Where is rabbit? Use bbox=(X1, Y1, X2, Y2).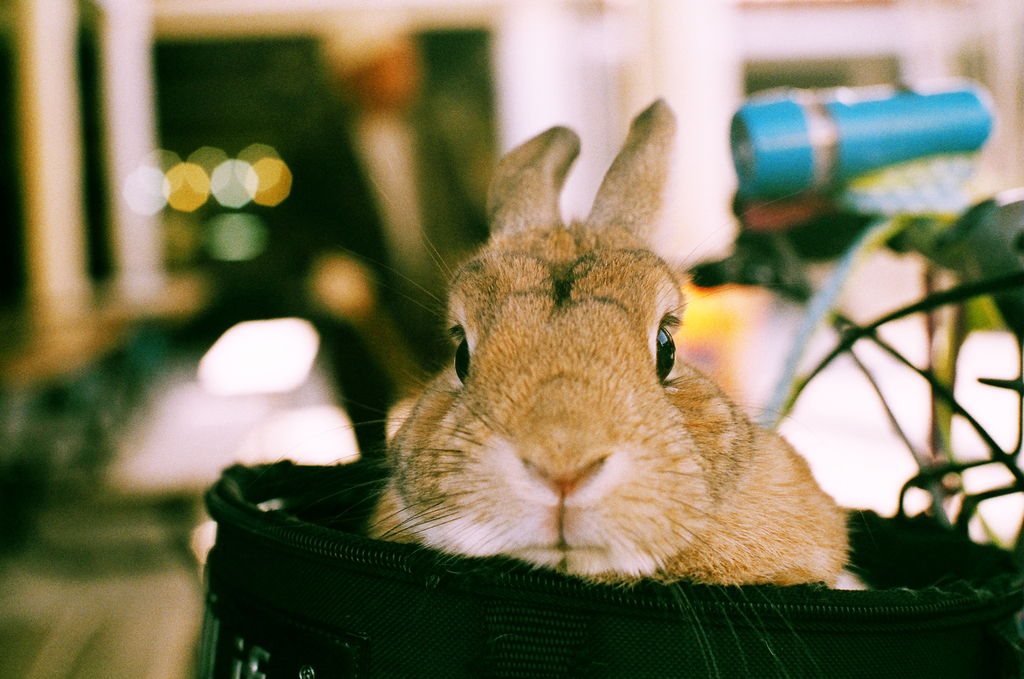
bbox=(314, 97, 852, 591).
